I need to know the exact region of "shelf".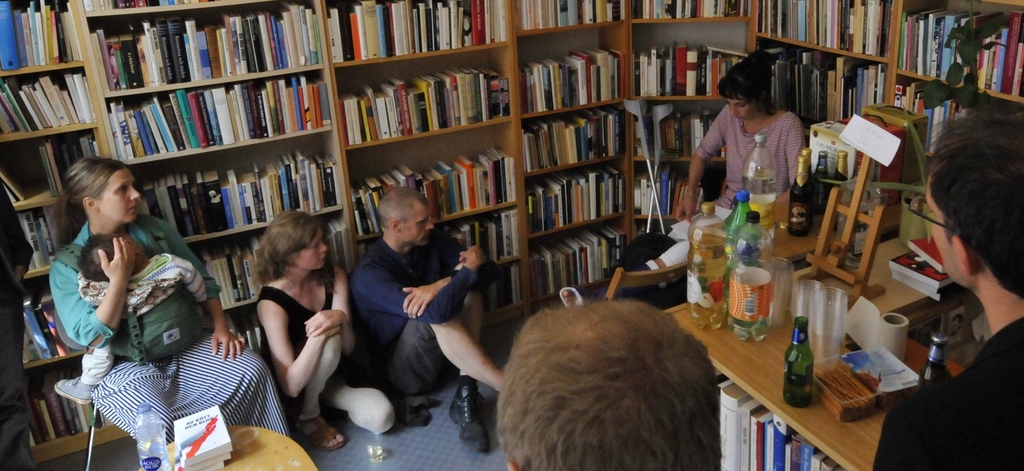
Region: Rect(112, 128, 353, 241).
